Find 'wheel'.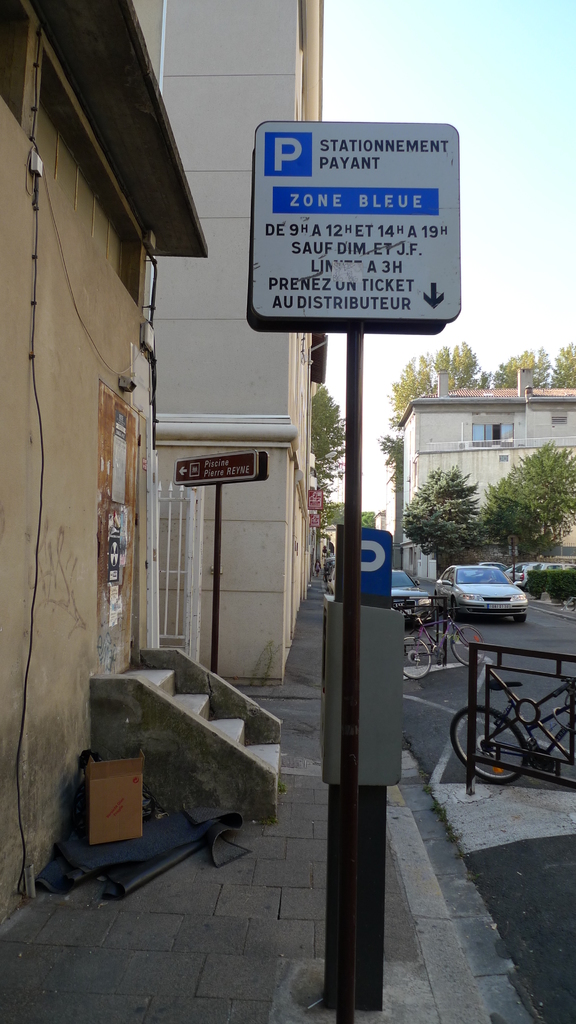
(left=396, top=637, right=433, bottom=683).
